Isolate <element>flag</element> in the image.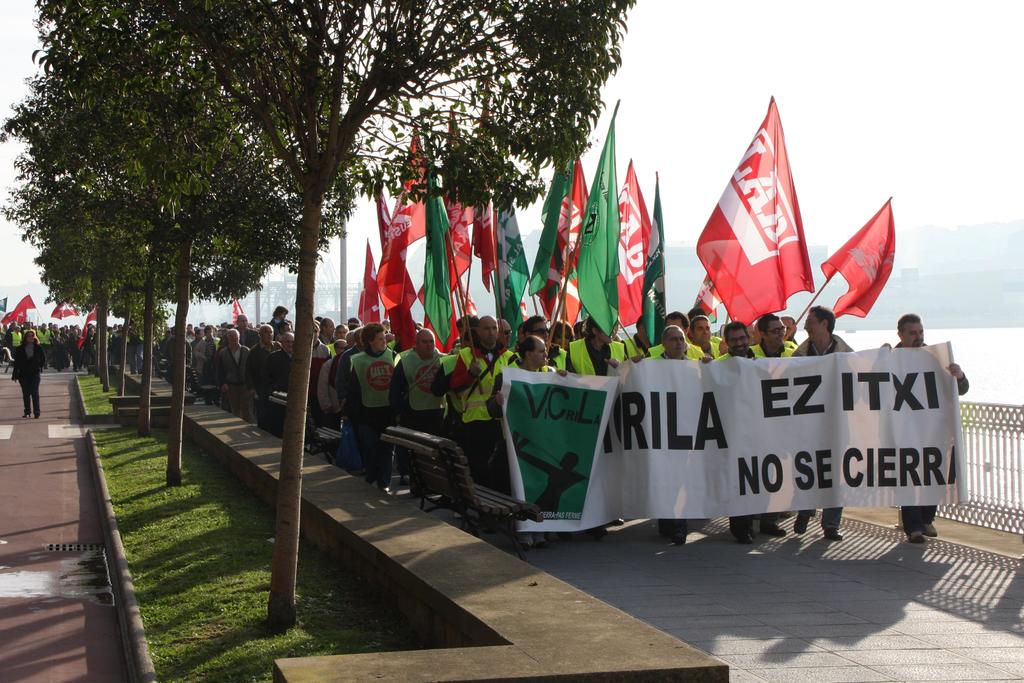
Isolated region: left=392, top=184, right=424, bottom=251.
